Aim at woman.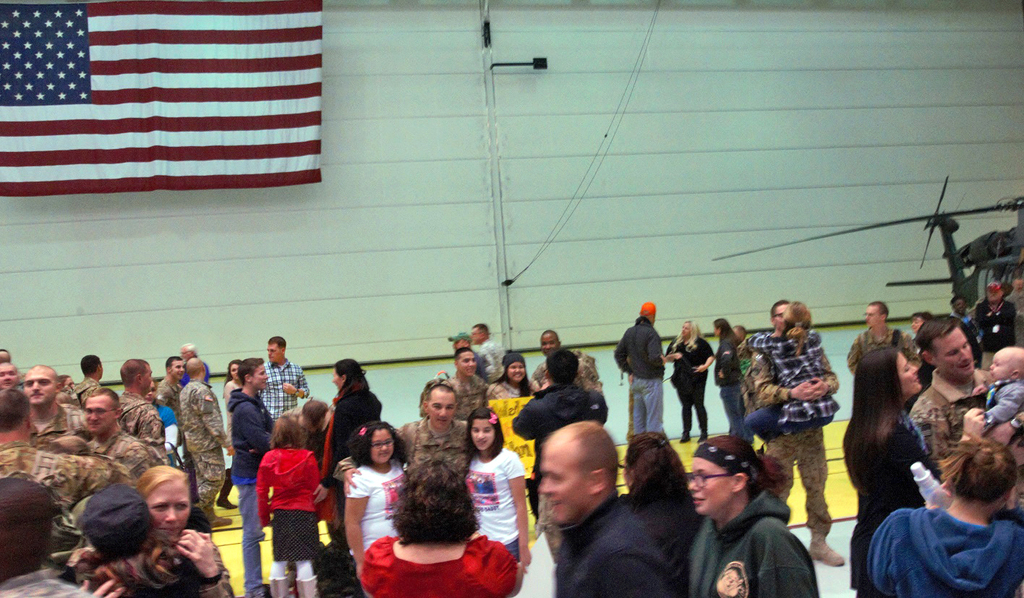
Aimed at bbox=[845, 343, 944, 597].
